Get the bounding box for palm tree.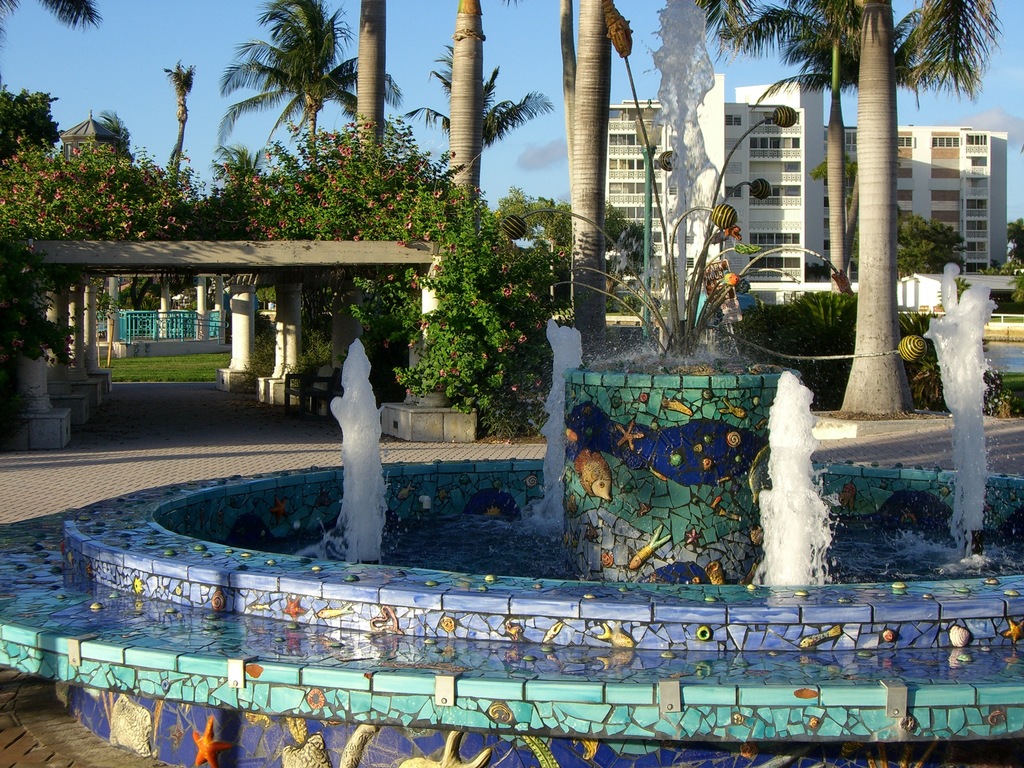
box=[0, 0, 115, 39].
